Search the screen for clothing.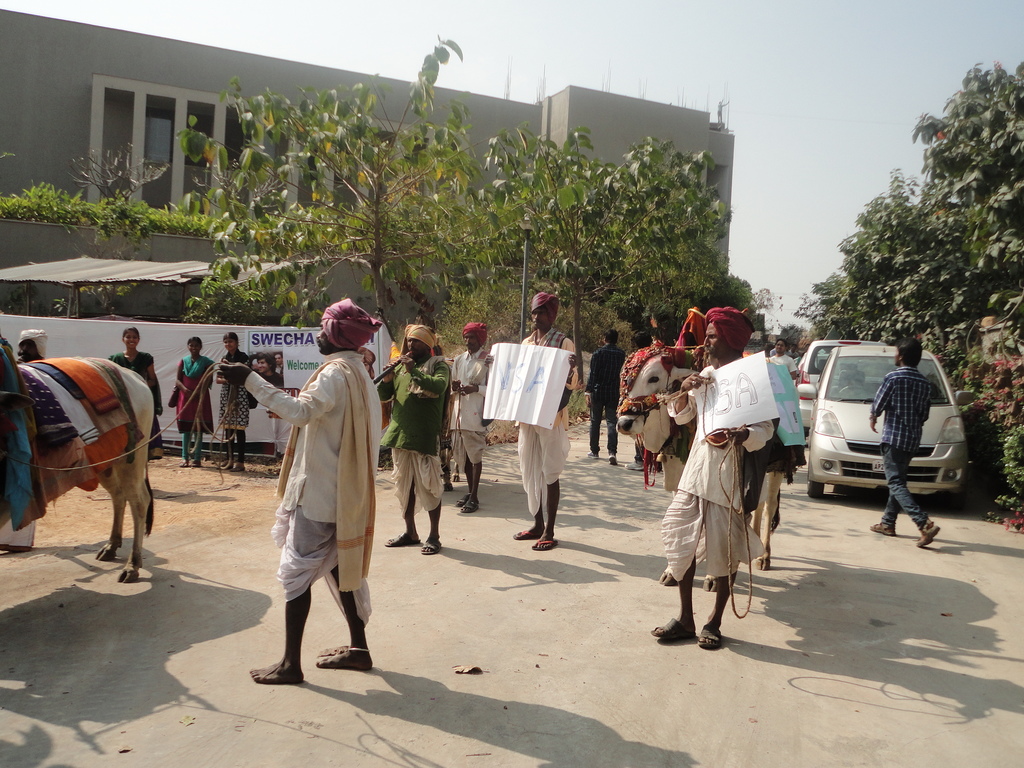
Found at region(870, 365, 935, 530).
